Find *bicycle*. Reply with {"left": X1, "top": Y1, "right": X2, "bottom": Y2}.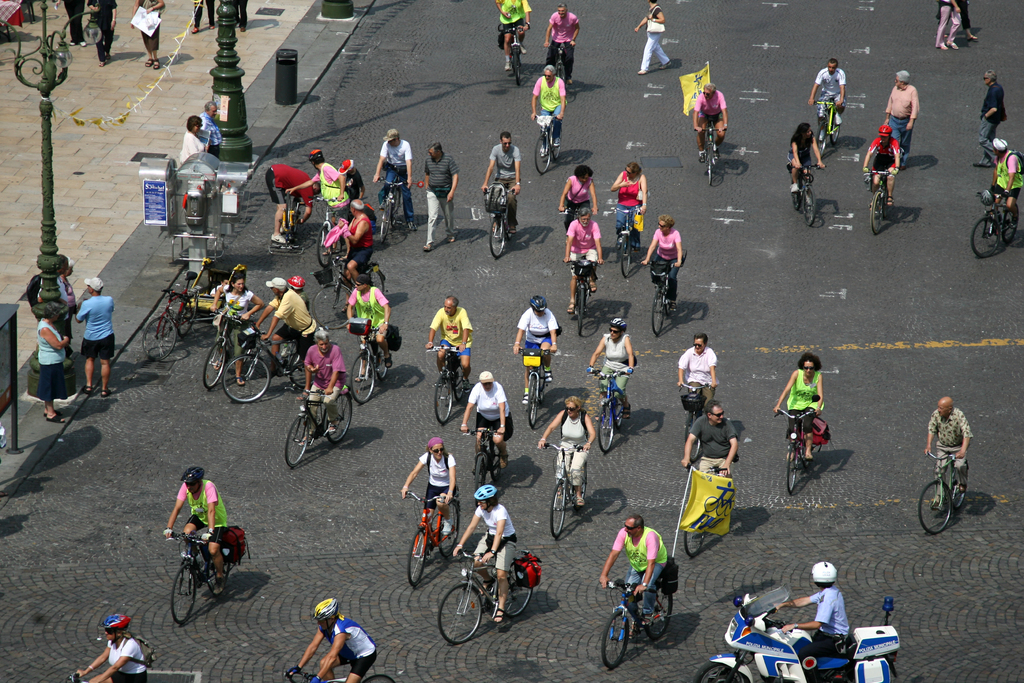
{"left": 377, "top": 175, "right": 408, "bottom": 242}.
